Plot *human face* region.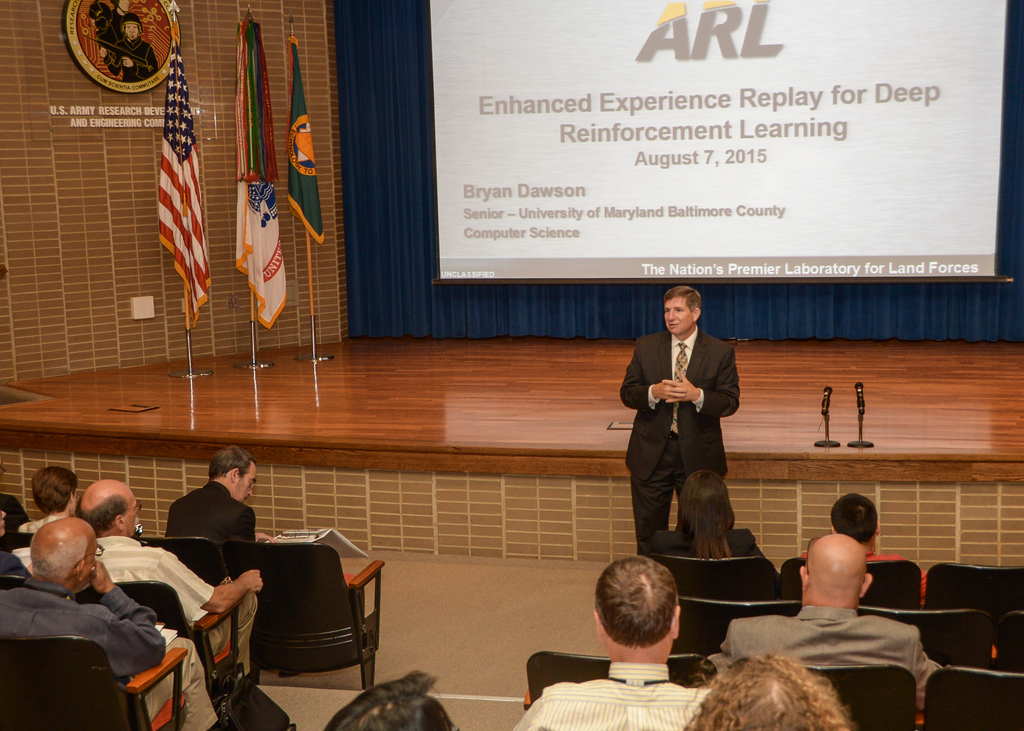
Plotted at select_region(228, 460, 255, 506).
